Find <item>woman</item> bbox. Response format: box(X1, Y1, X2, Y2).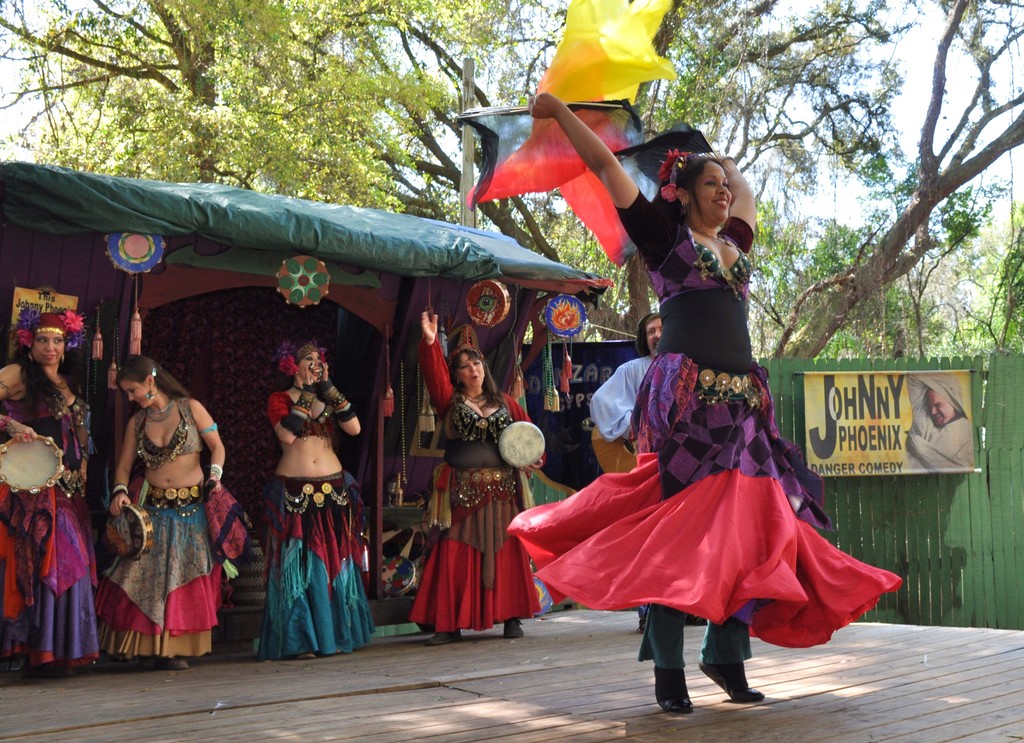
box(538, 147, 861, 685).
